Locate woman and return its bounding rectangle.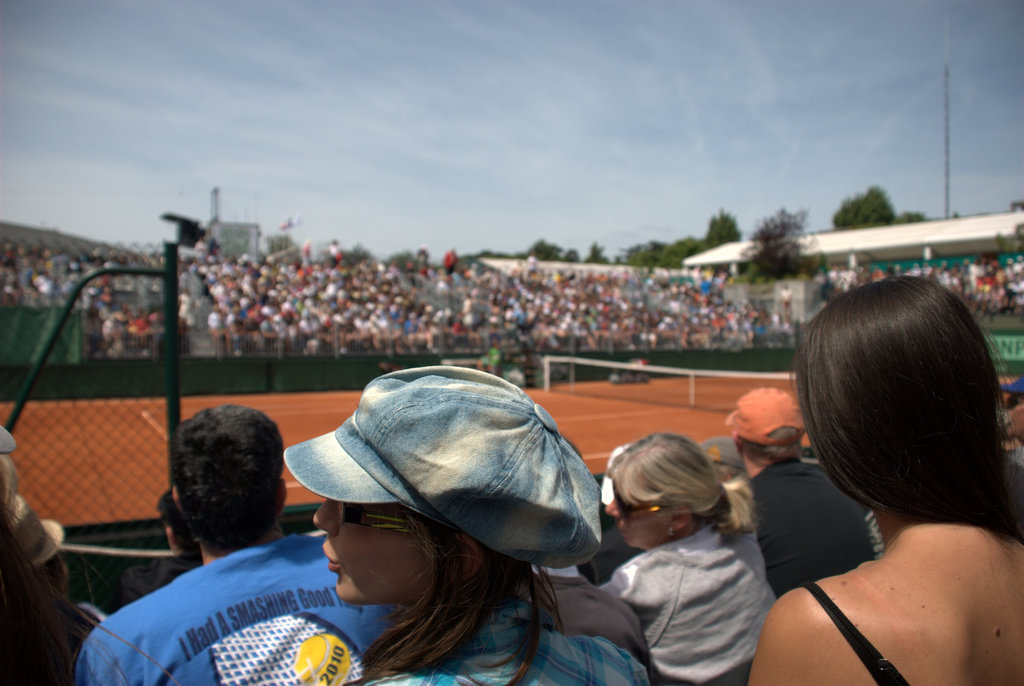
BBox(744, 276, 1023, 685).
